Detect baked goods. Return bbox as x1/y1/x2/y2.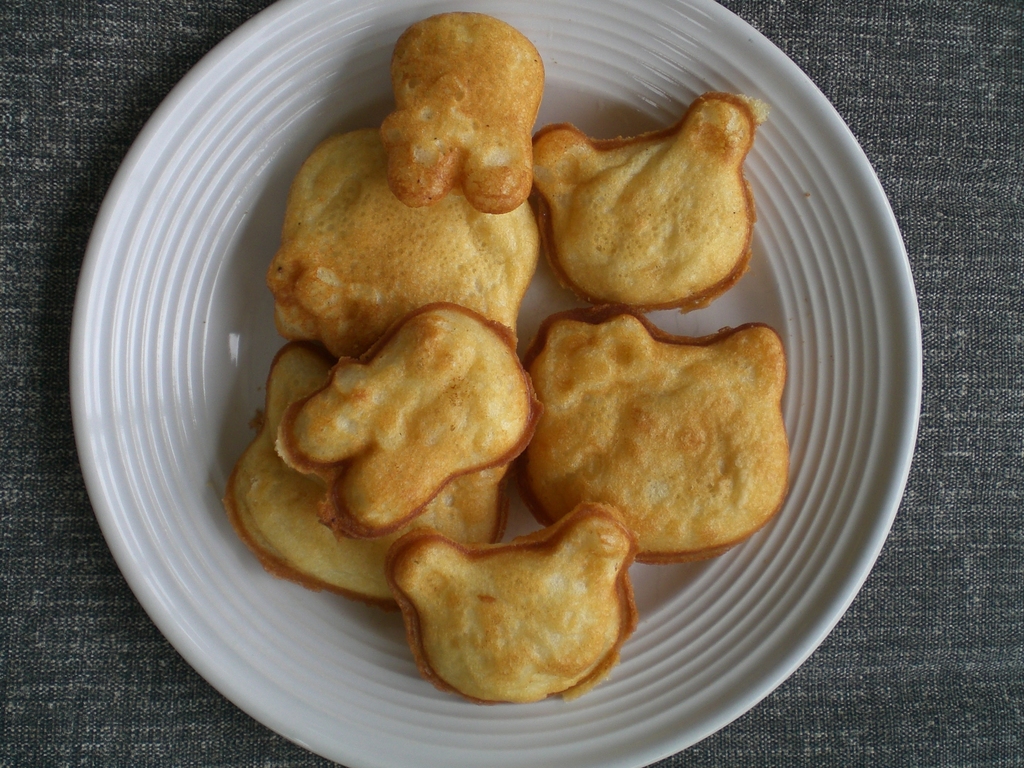
381/500/640/700.
